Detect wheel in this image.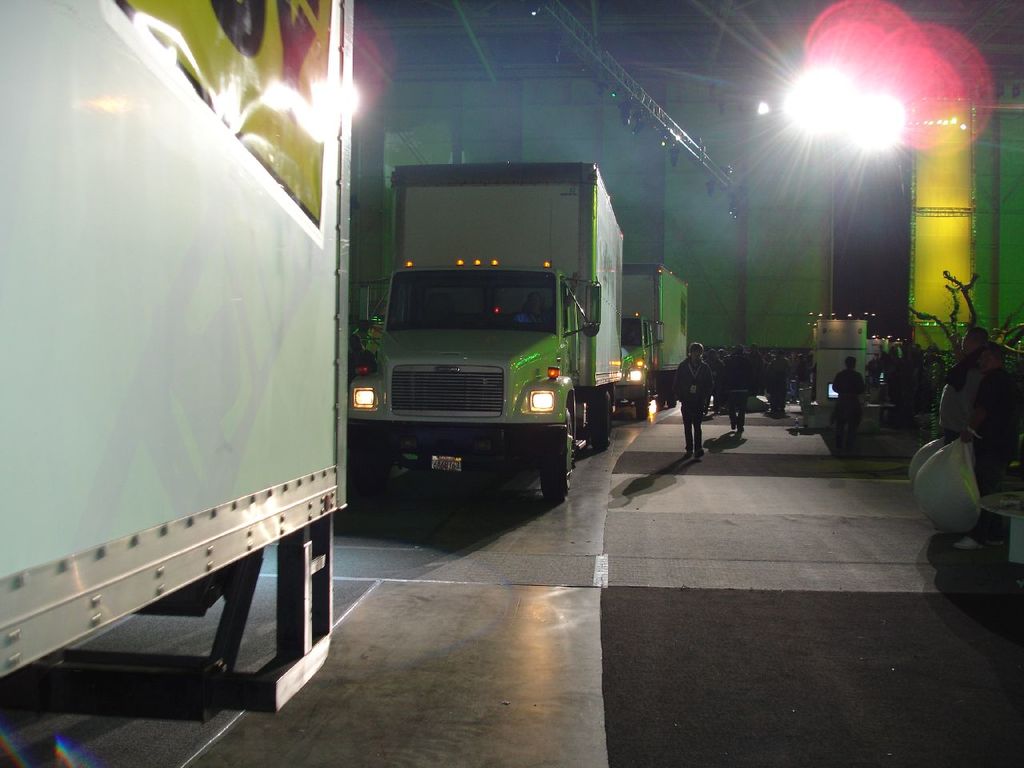
Detection: <region>349, 429, 390, 506</region>.
